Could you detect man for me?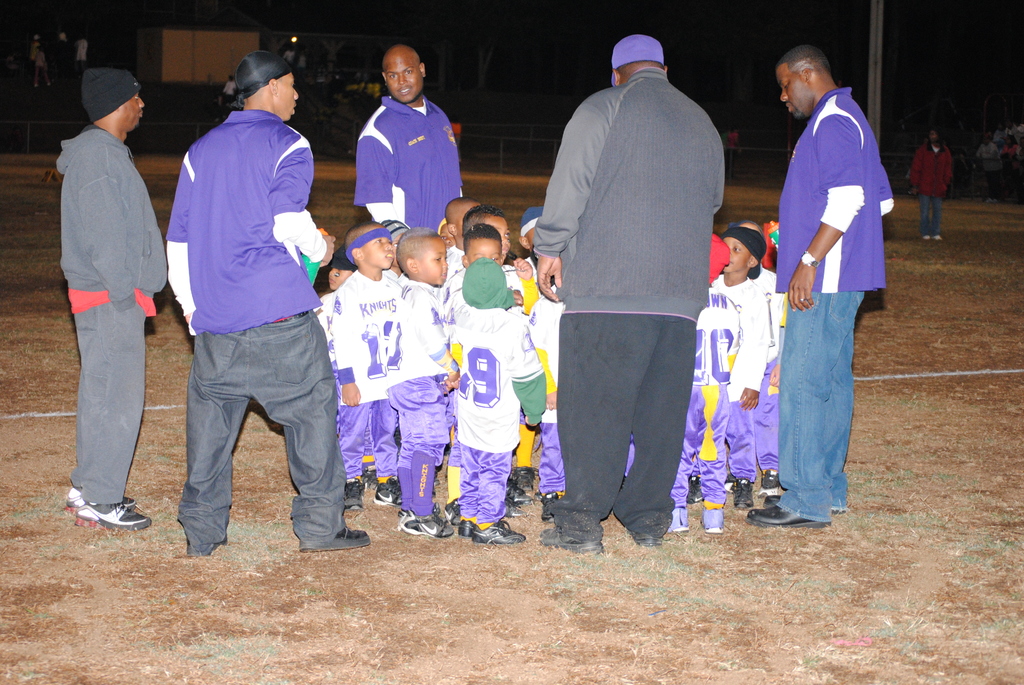
Detection result: locate(532, 33, 724, 553).
